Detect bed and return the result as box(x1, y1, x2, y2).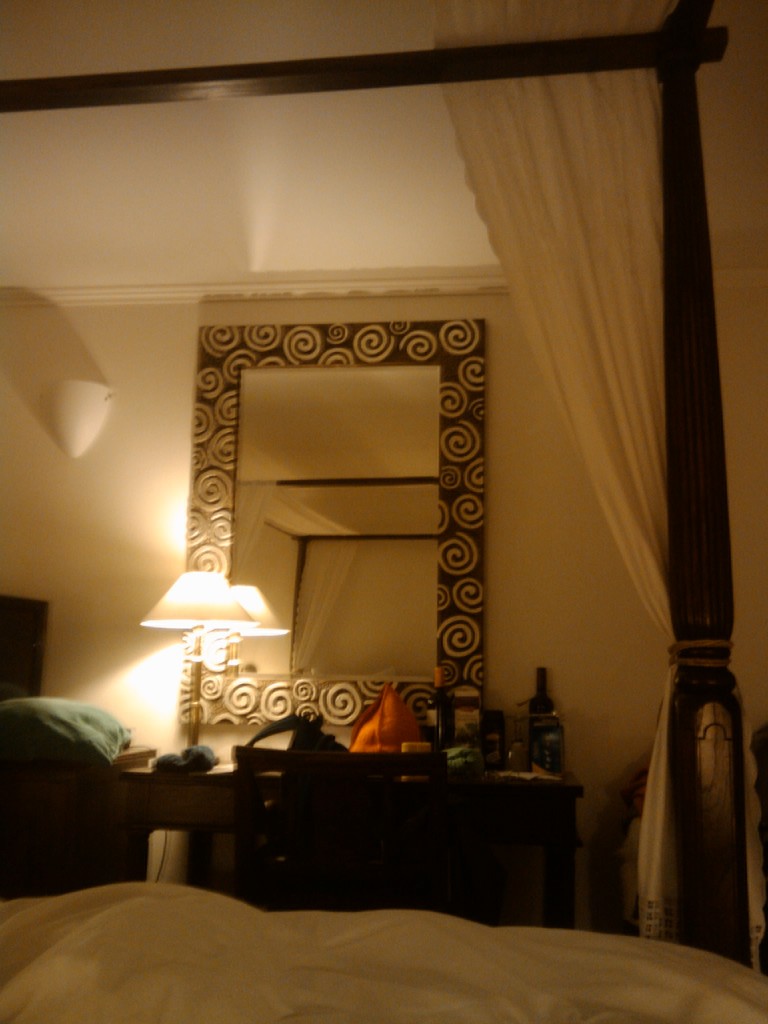
box(0, 877, 767, 1023).
